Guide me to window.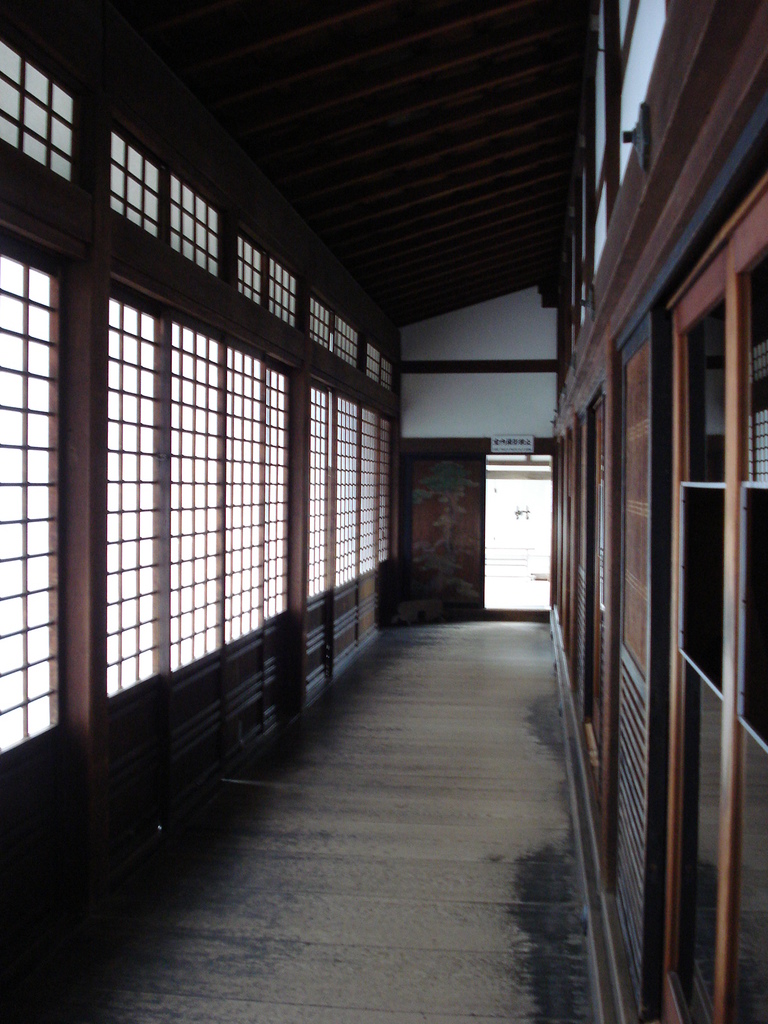
Guidance: 227:241:305:321.
